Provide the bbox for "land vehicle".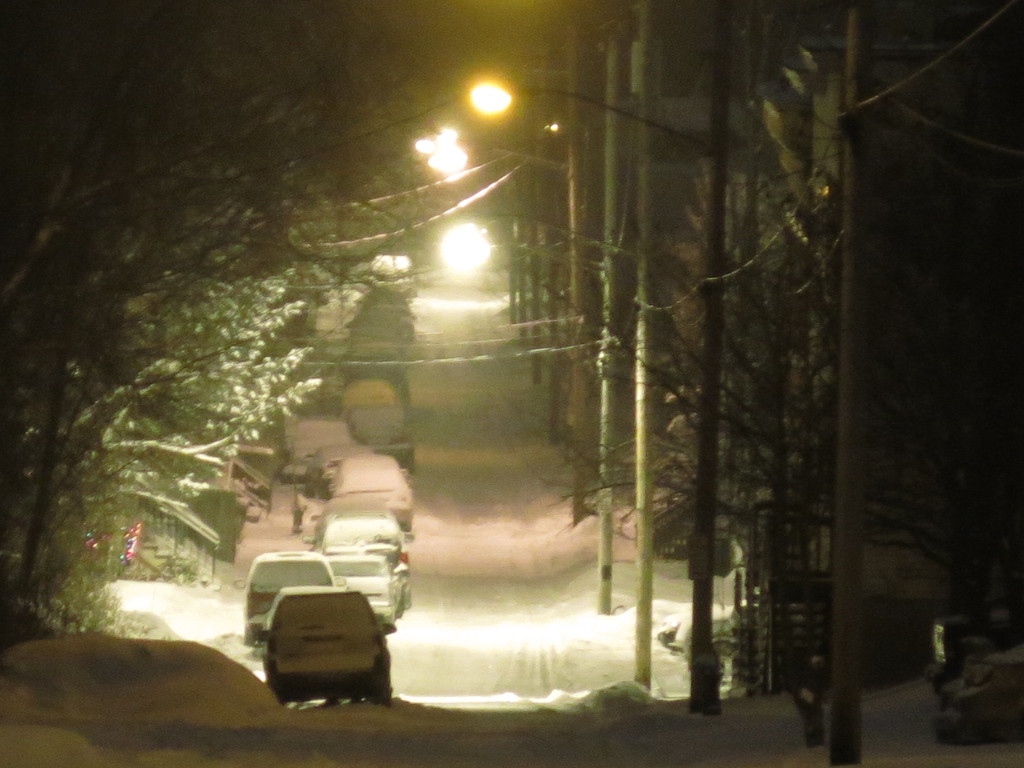
x1=253, y1=588, x2=401, y2=711.
